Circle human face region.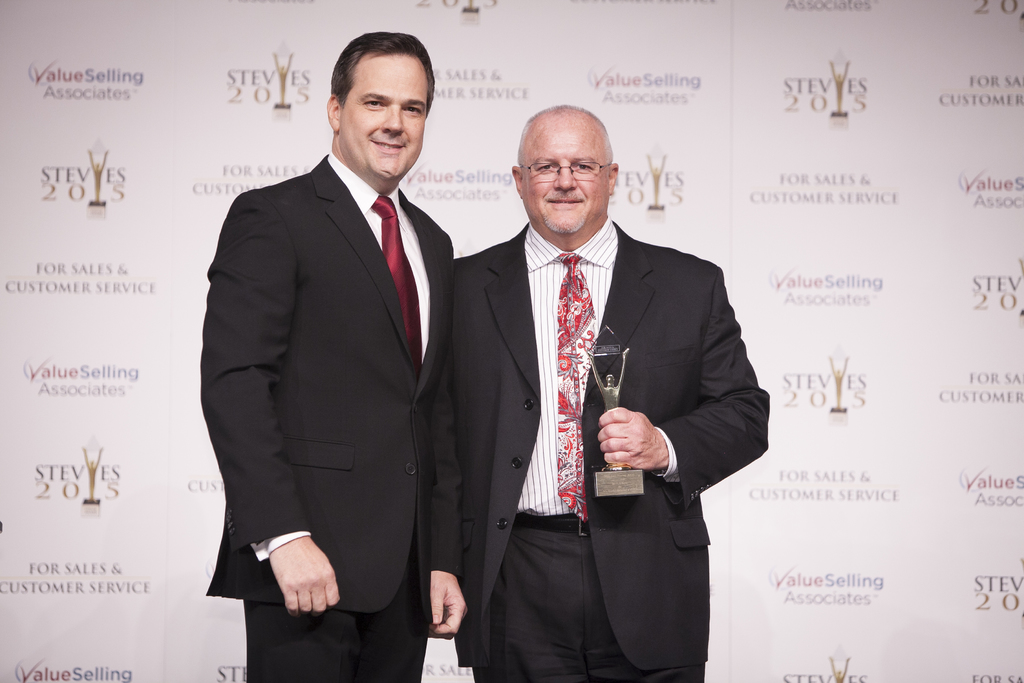
Region: detection(345, 50, 429, 181).
